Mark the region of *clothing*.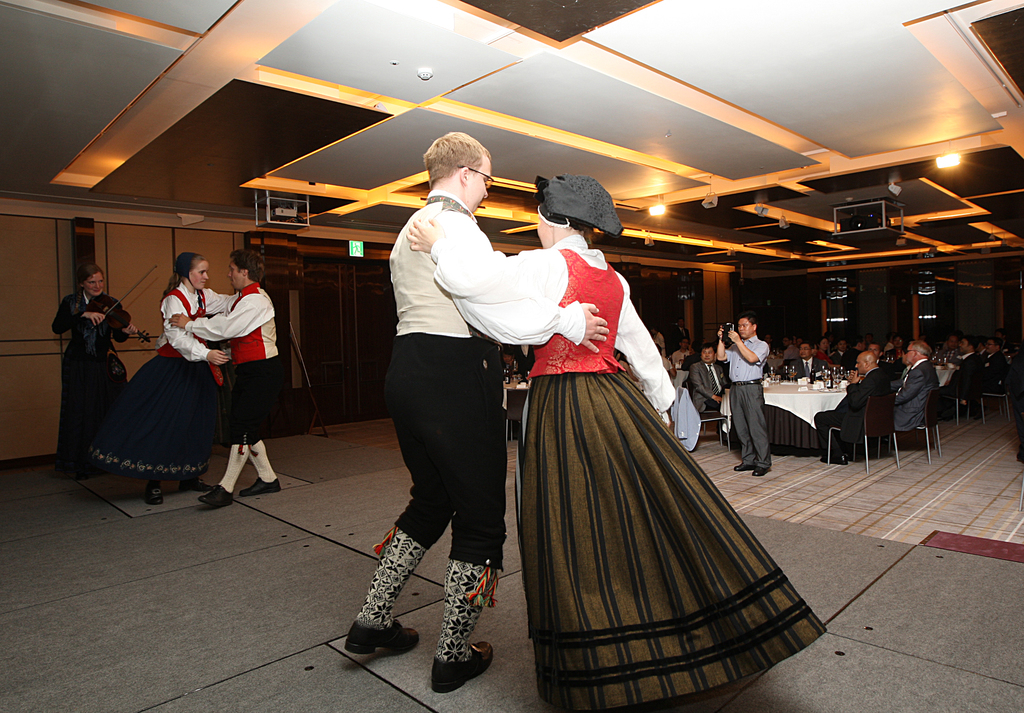
Region: detection(378, 192, 579, 568).
